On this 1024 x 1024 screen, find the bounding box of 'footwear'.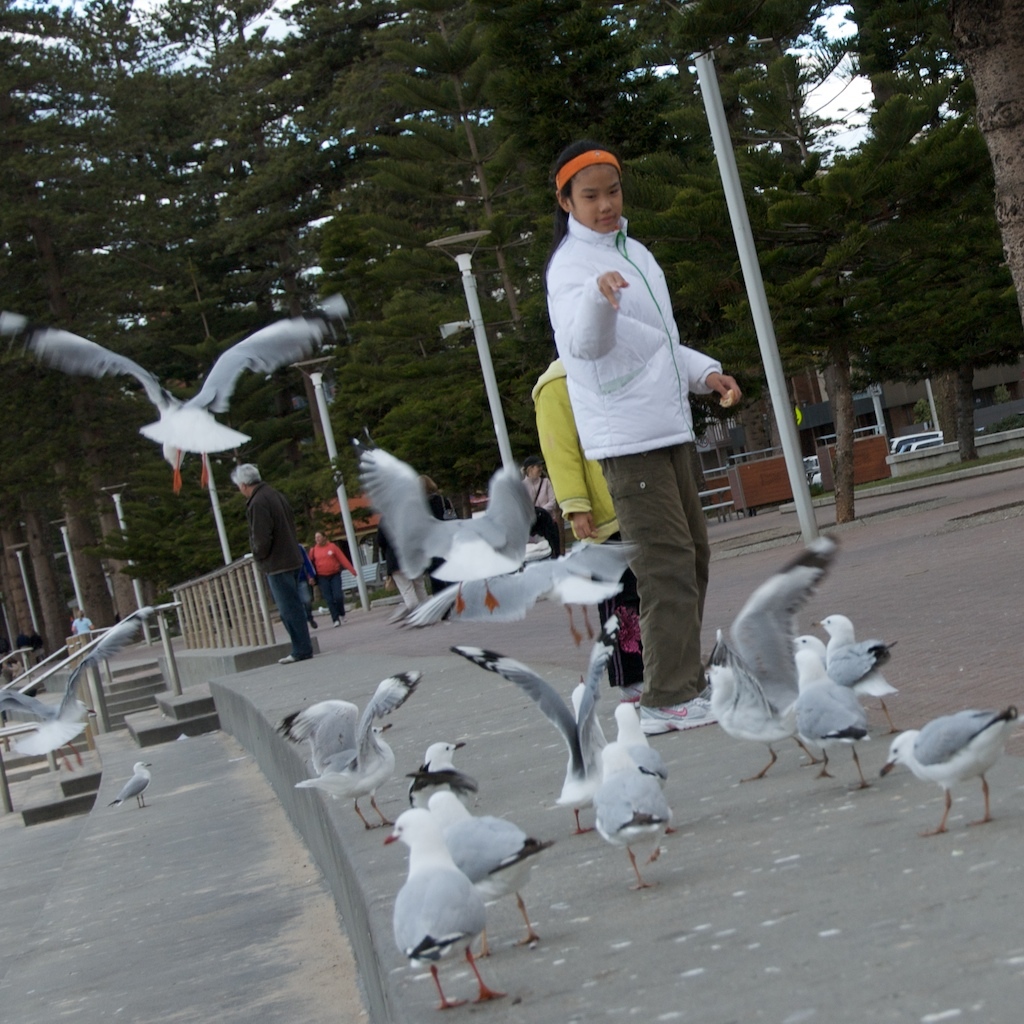
Bounding box: [left=639, top=693, right=718, bottom=735].
